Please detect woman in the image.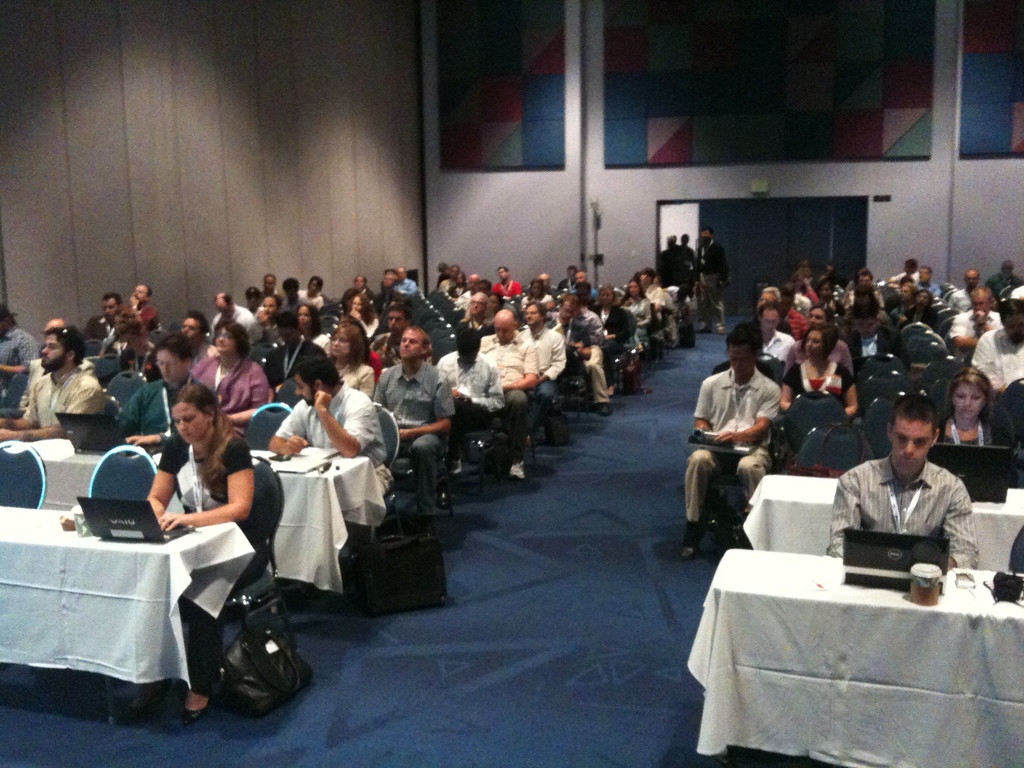
bbox=(189, 316, 269, 427).
